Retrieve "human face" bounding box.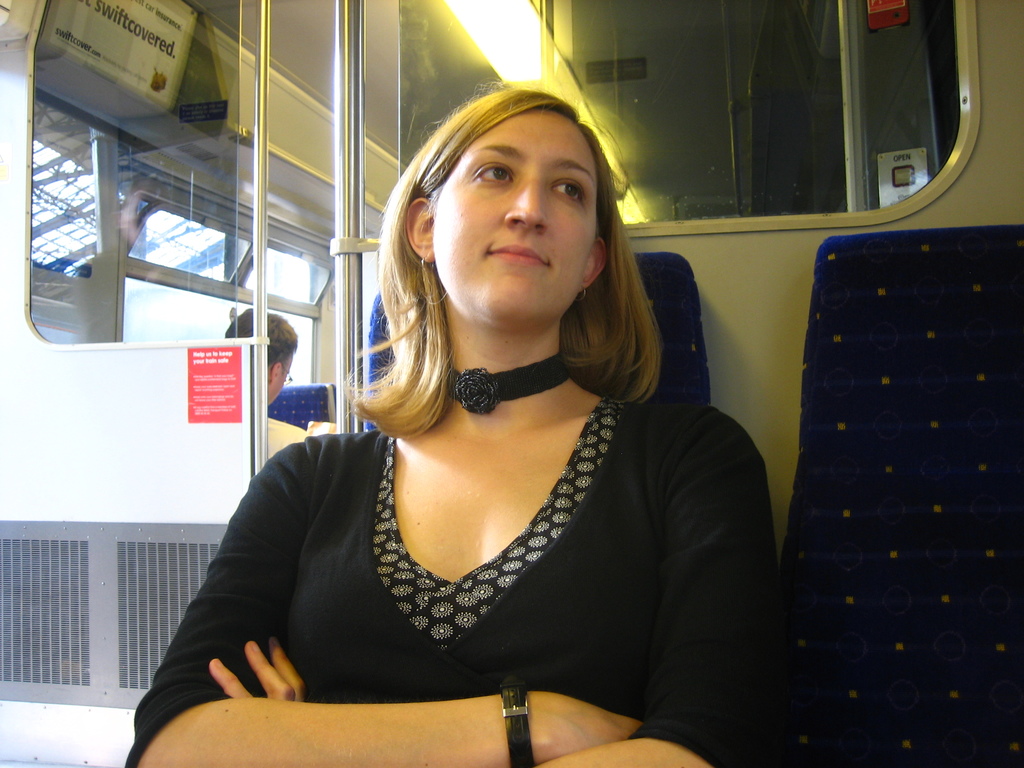
Bounding box: [269,352,296,404].
